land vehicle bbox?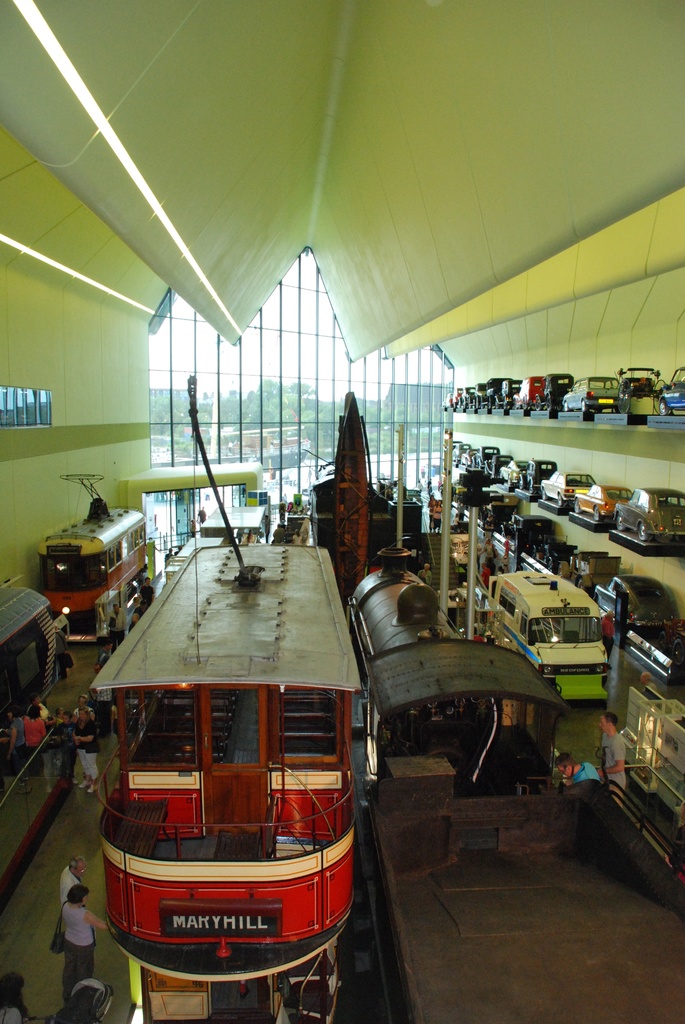
(left=611, top=484, right=684, bottom=540)
